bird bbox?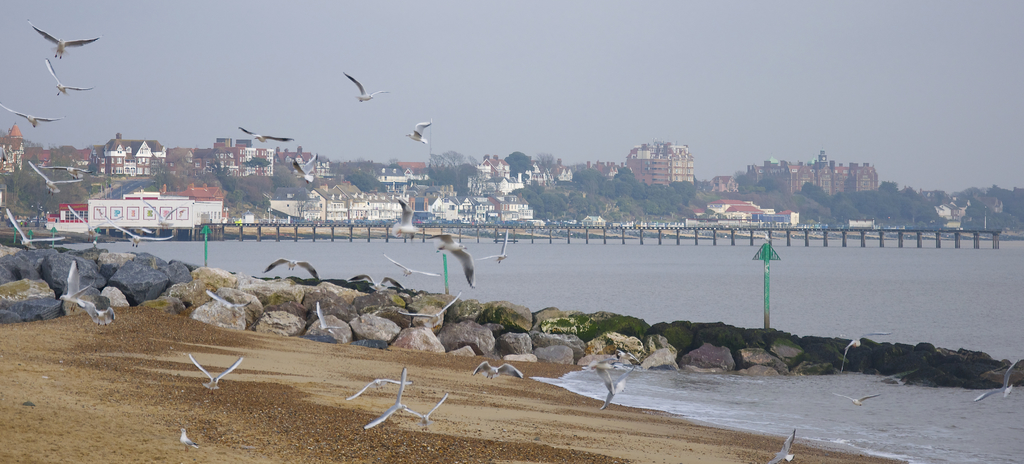
(left=25, top=13, right=108, bottom=67)
